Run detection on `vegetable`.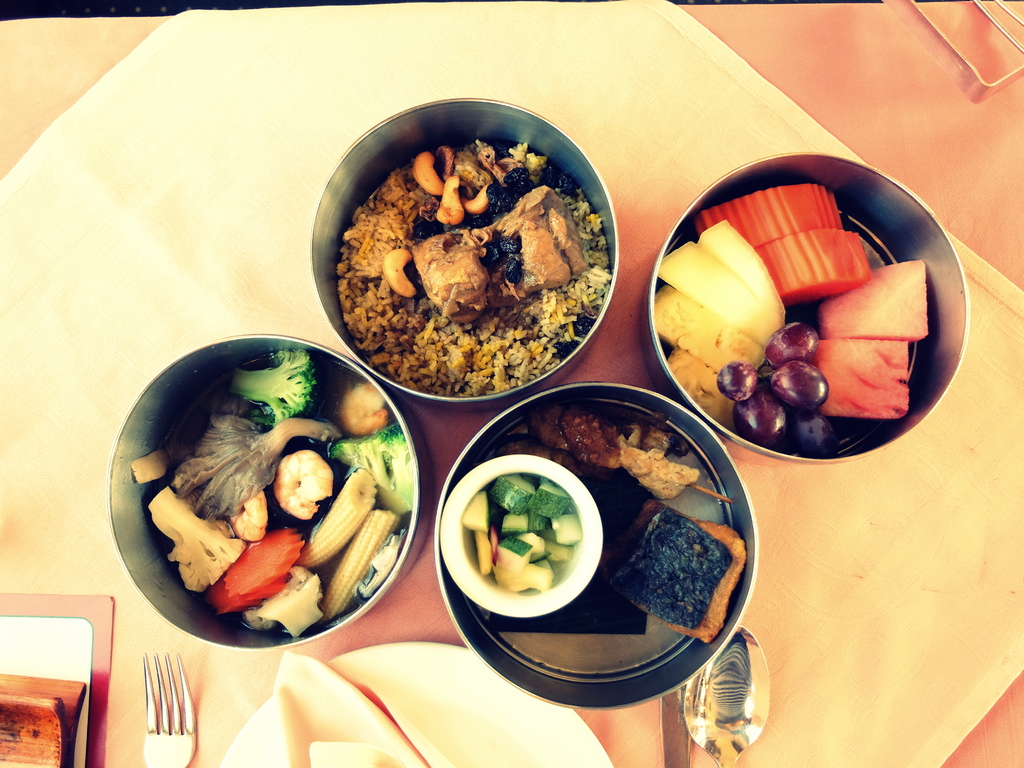
Result: bbox=(148, 482, 239, 593).
